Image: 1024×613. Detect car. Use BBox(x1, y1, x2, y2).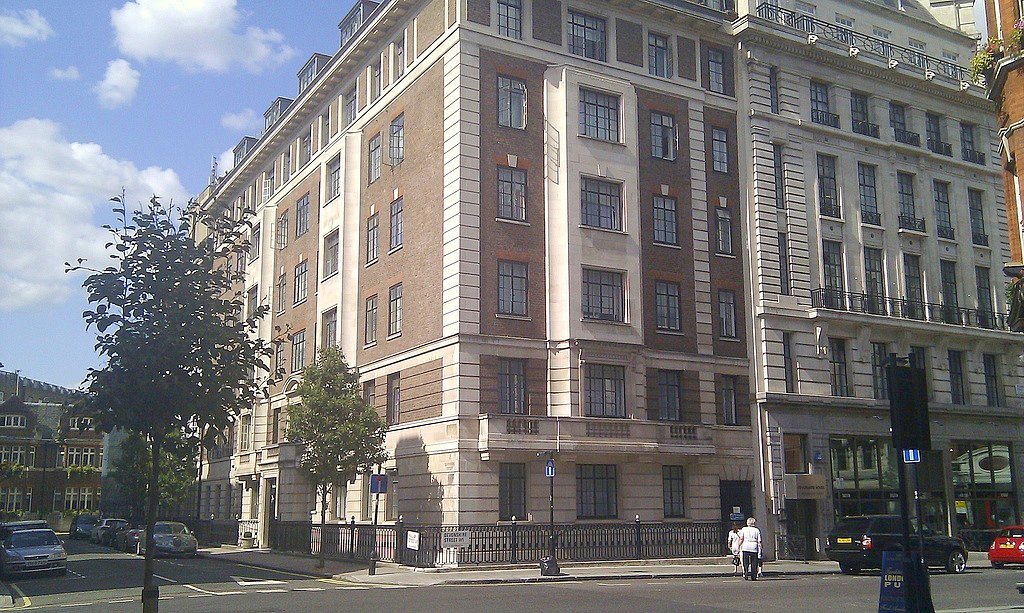
BBox(133, 525, 200, 555).
